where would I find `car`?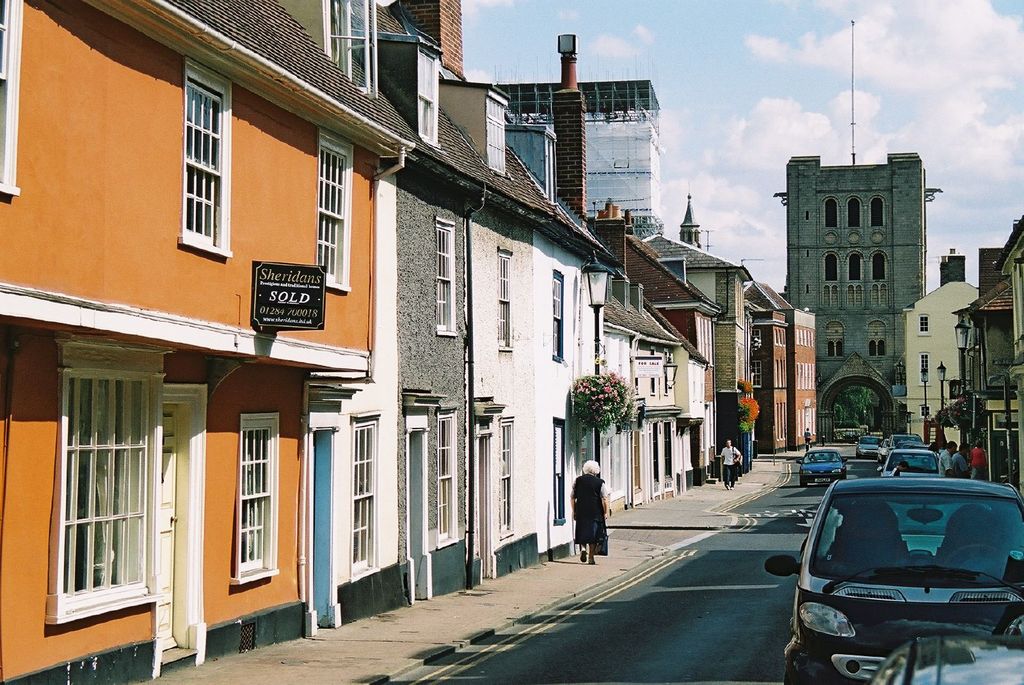
At 765, 472, 1023, 684.
